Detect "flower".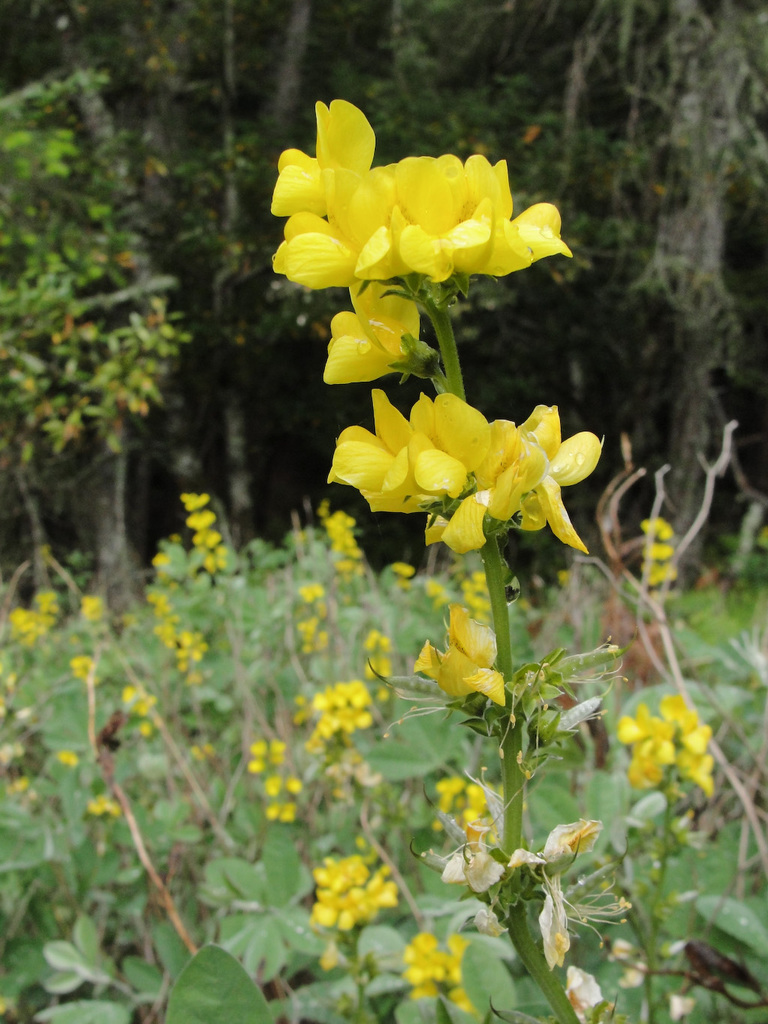
Detected at 271:97:578:390.
